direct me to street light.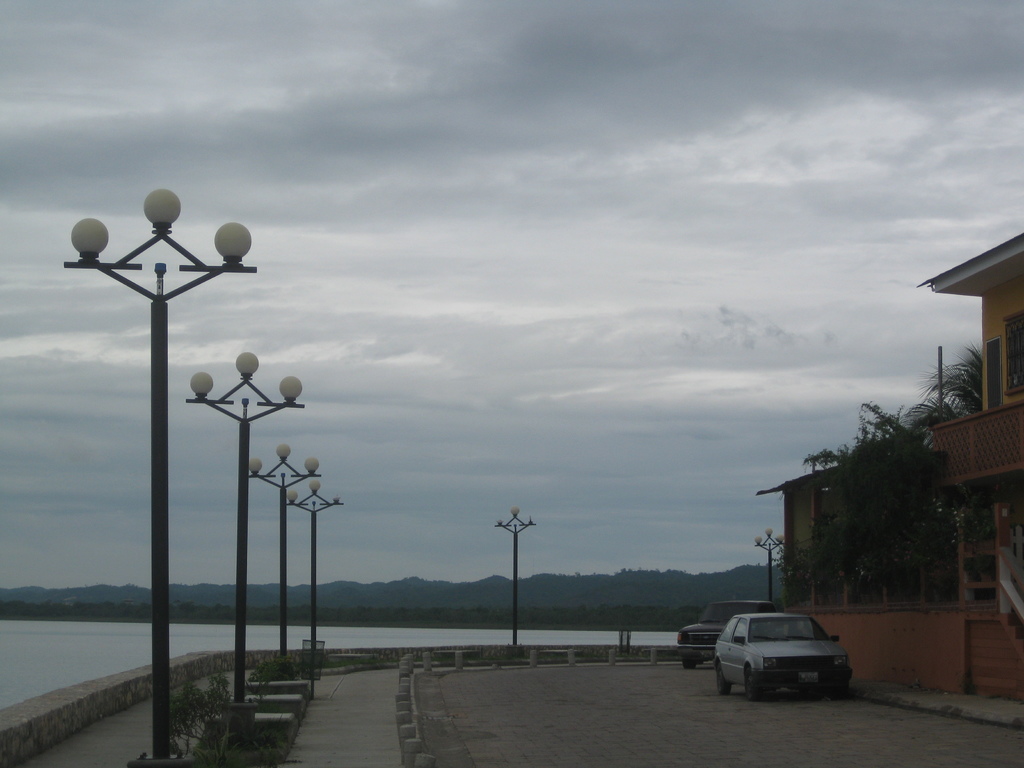
Direction: box(489, 502, 536, 643).
